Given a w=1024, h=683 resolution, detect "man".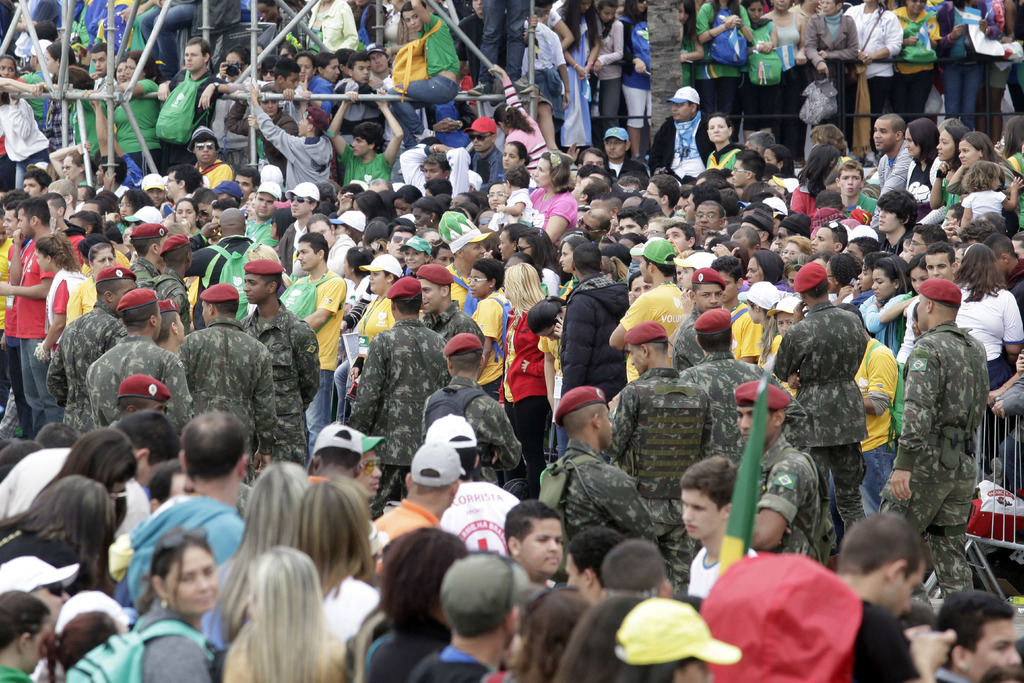
<bbox>305, 425, 365, 482</bbox>.
